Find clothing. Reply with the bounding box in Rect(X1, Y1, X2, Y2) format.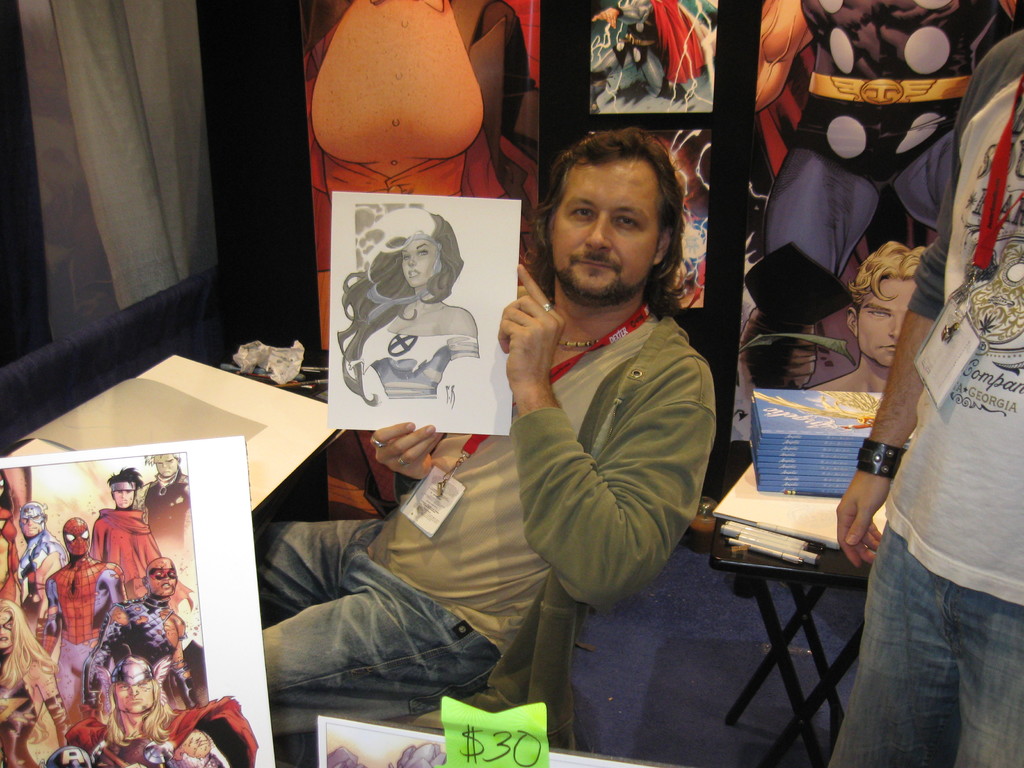
Rect(817, 27, 1023, 767).
